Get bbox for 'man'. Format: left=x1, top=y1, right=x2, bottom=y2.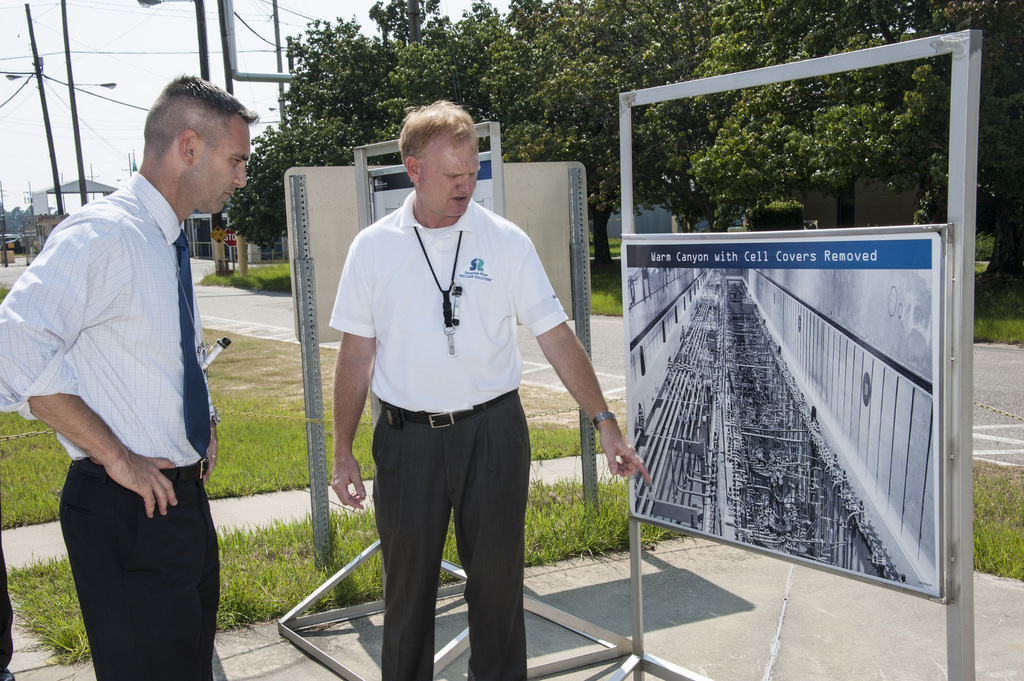
left=325, top=95, right=661, bottom=680.
